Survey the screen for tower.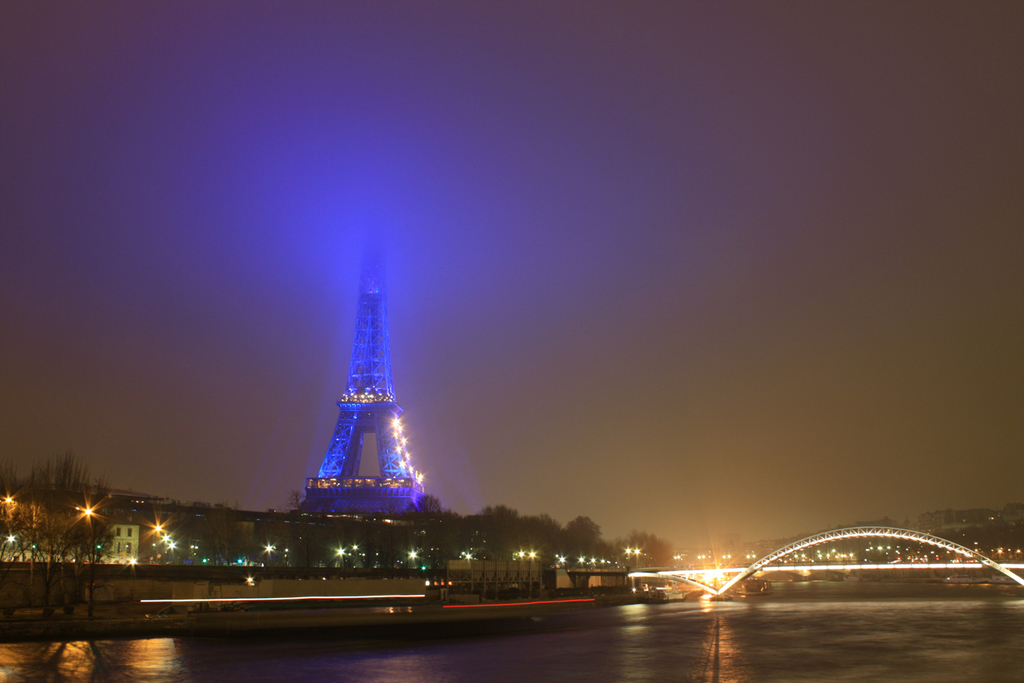
Survey found: detection(300, 195, 429, 517).
